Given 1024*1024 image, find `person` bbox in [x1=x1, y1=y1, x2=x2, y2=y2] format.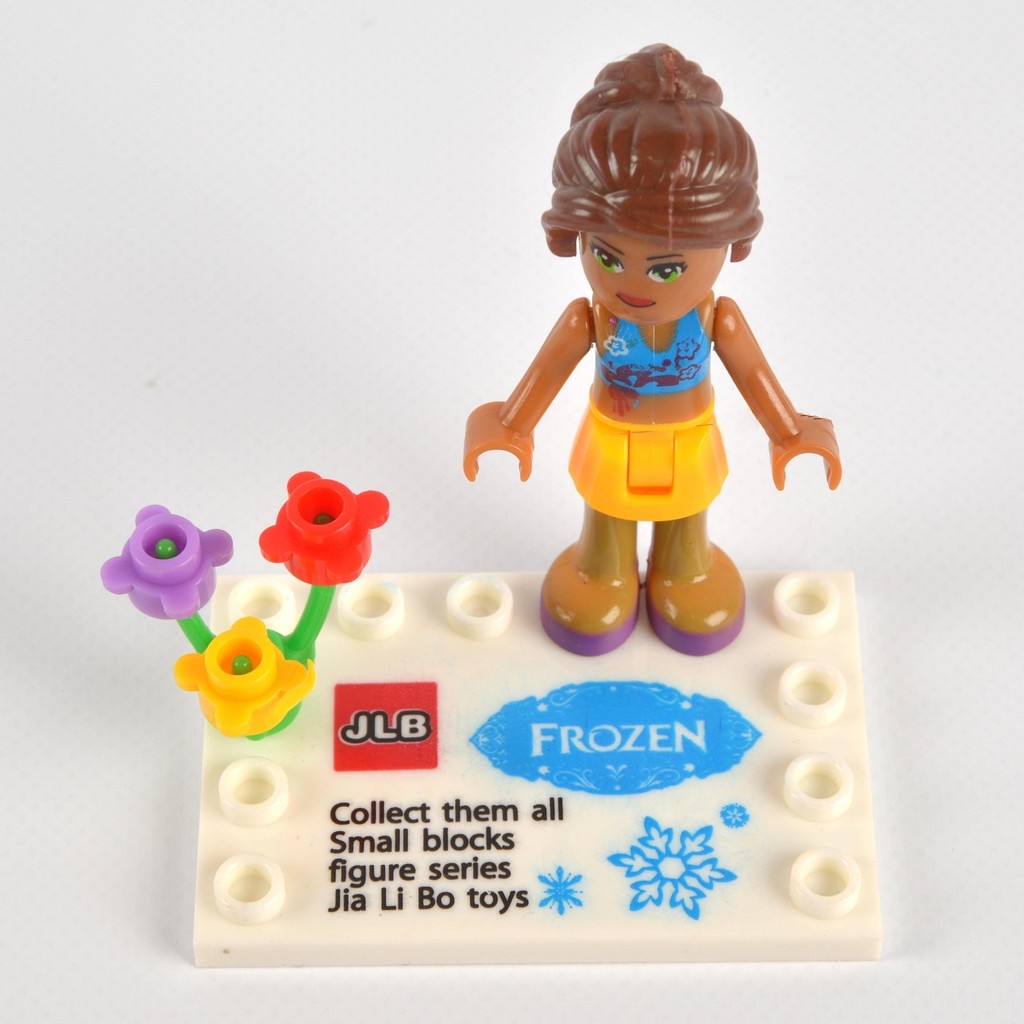
[x1=453, y1=58, x2=814, y2=679].
